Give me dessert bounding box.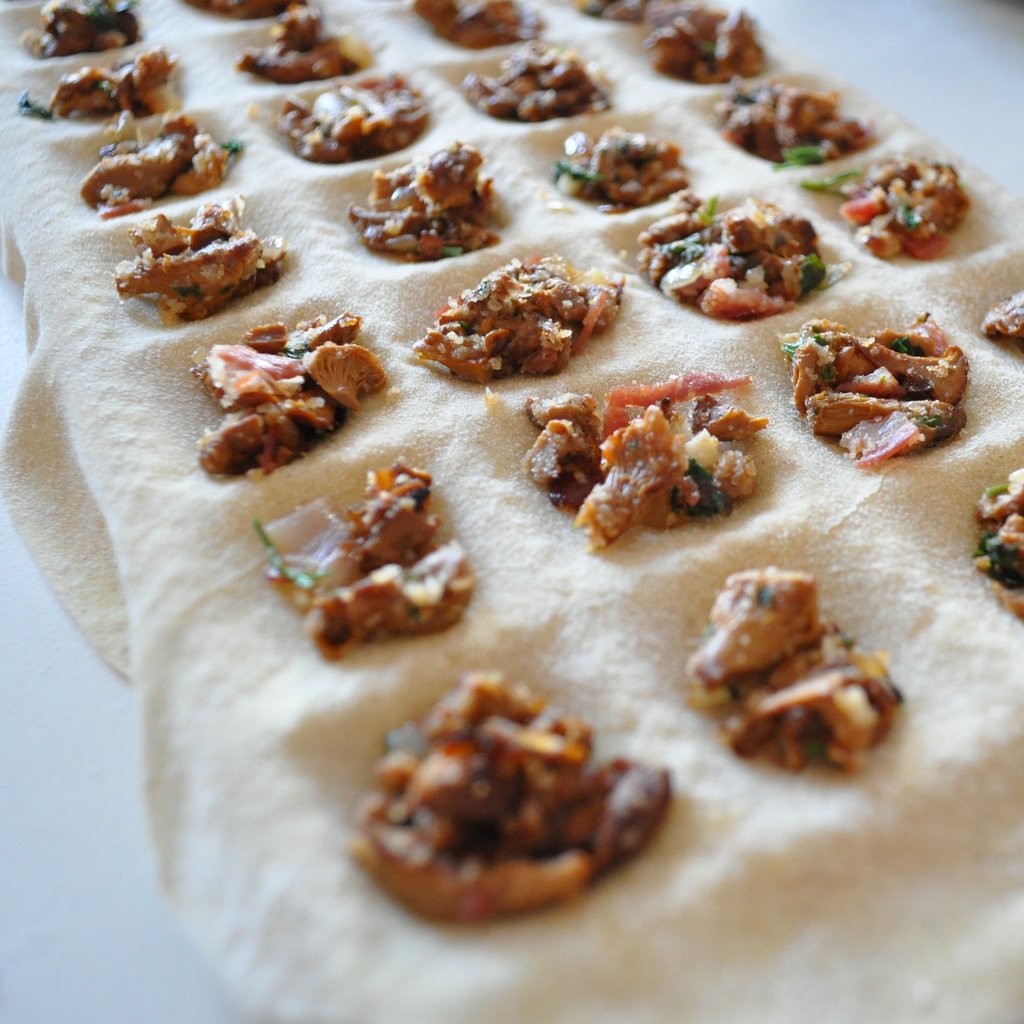
47, 45, 189, 117.
